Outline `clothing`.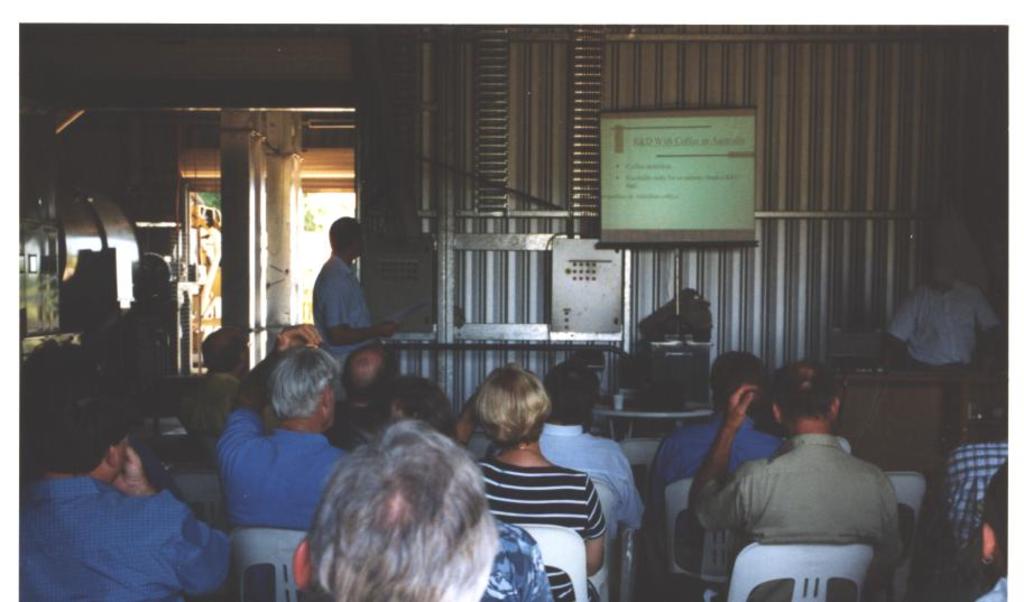
Outline: bbox(304, 261, 380, 377).
